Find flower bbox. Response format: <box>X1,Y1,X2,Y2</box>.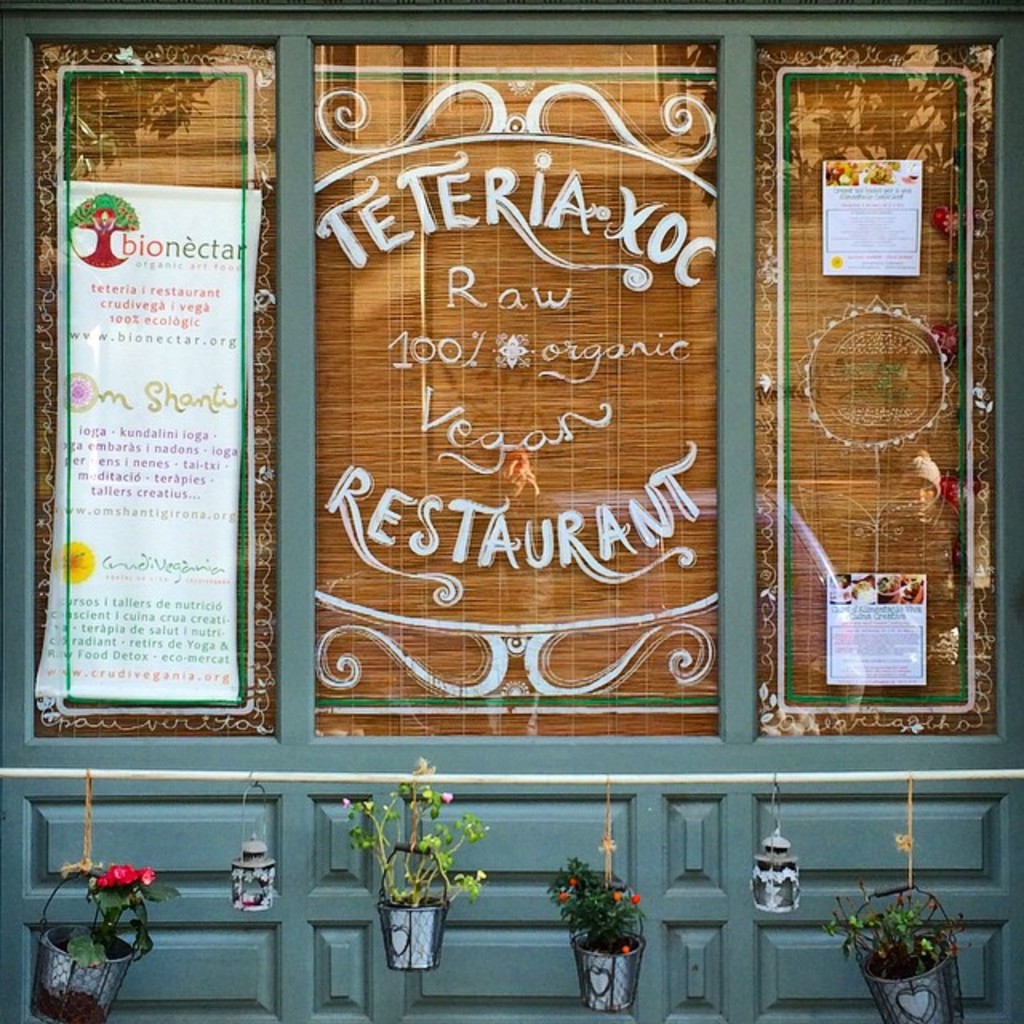
<box>566,874,579,888</box>.
